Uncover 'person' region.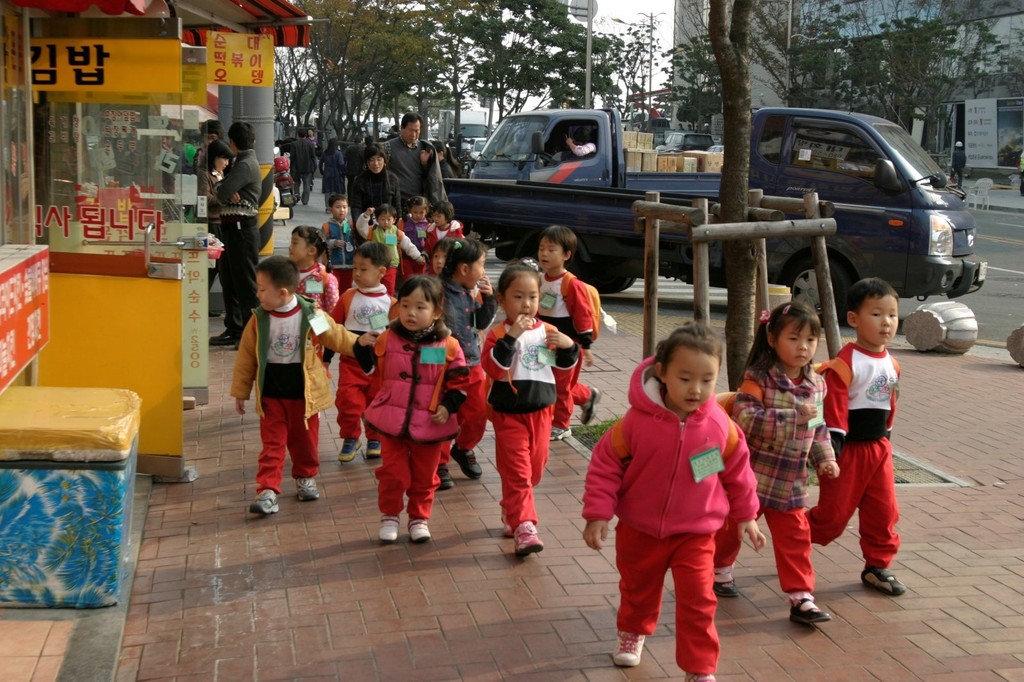
Uncovered: <bbox>747, 297, 836, 615</bbox>.
